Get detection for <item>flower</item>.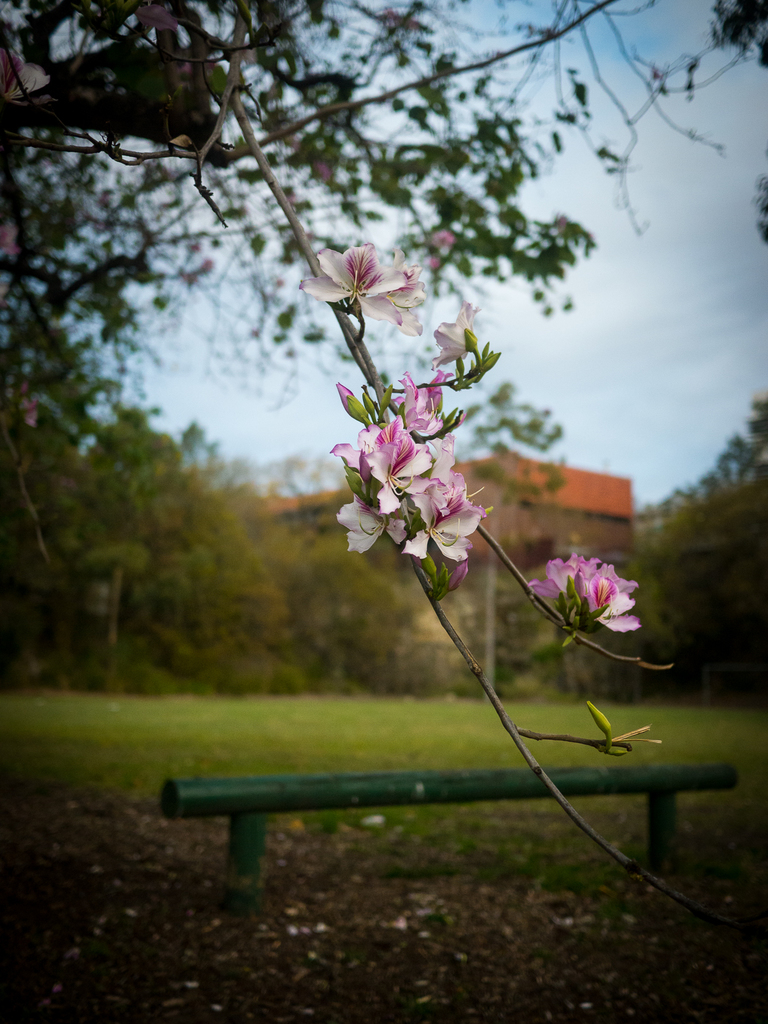
Detection: [399, 368, 450, 435].
